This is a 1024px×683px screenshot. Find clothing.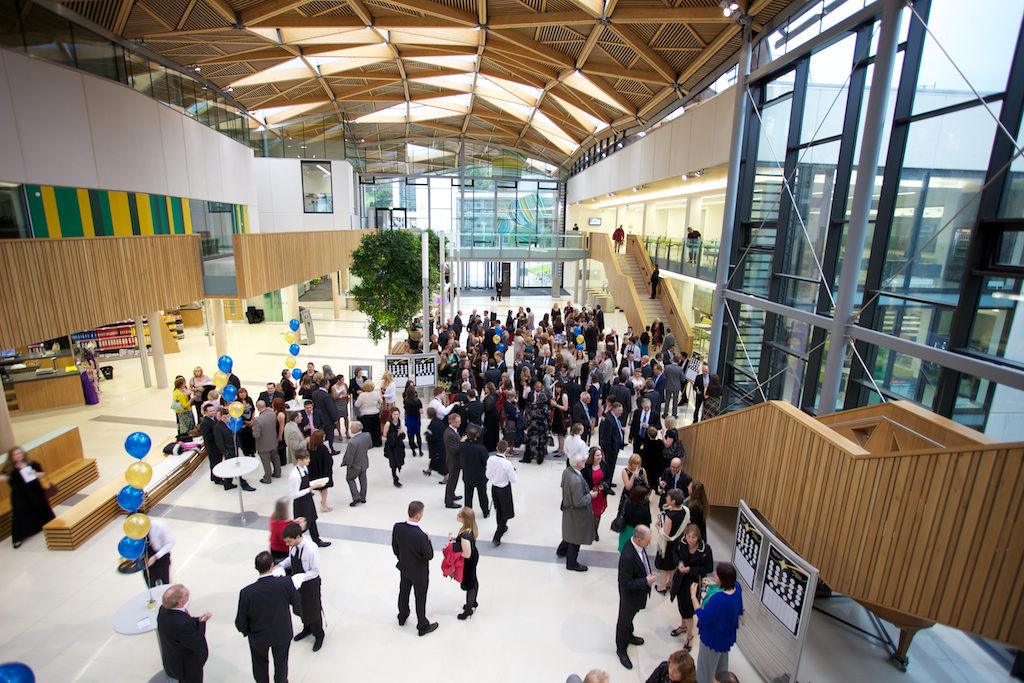
Bounding box: Rect(381, 381, 396, 420).
